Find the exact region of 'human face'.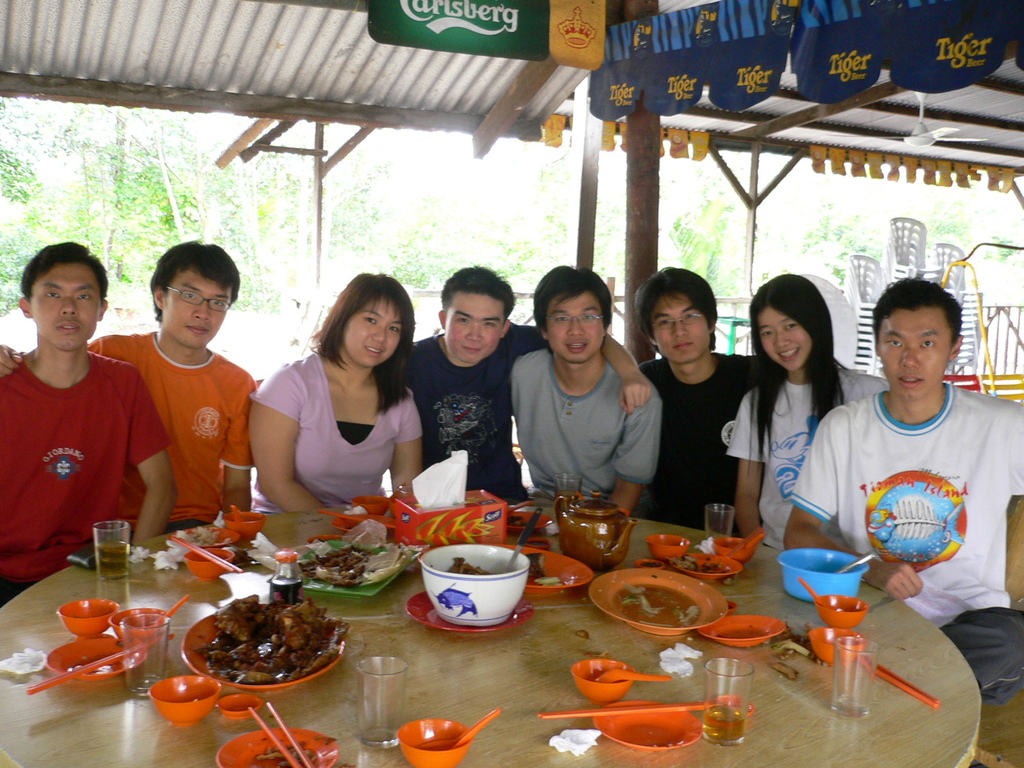
Exact region: left=647, top=284, right=714, bottom=364.
